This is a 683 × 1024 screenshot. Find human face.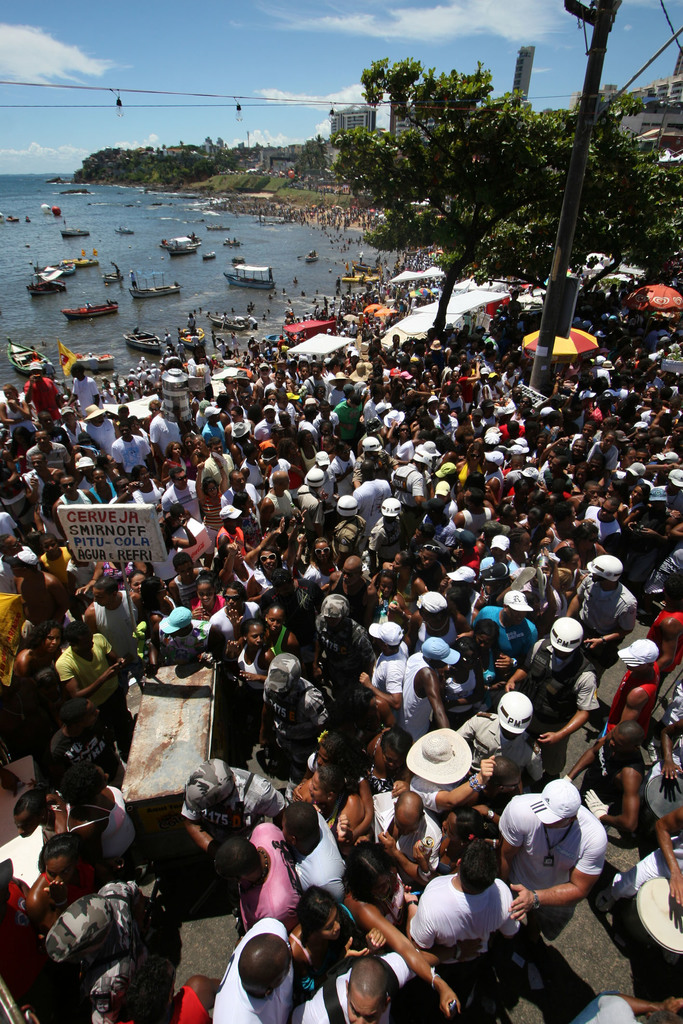
Bounding box: <bbox>494, 548, 504, 561</bbox>.
